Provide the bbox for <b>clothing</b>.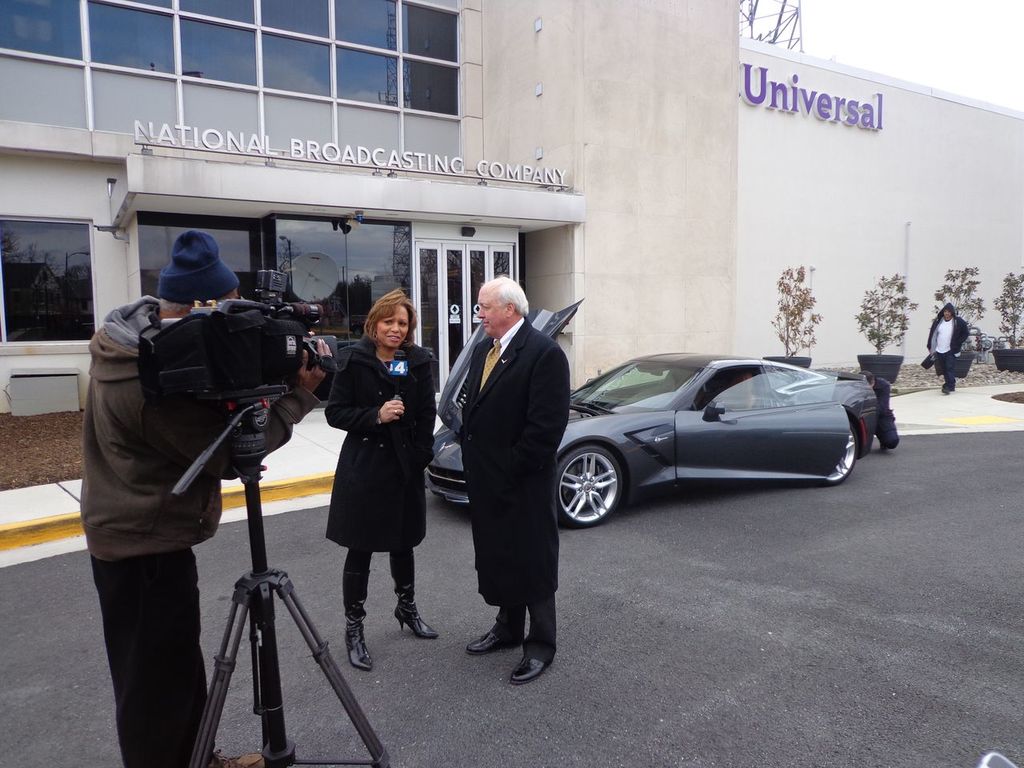
x1=82 y1=301 x2=231 y2=767.
